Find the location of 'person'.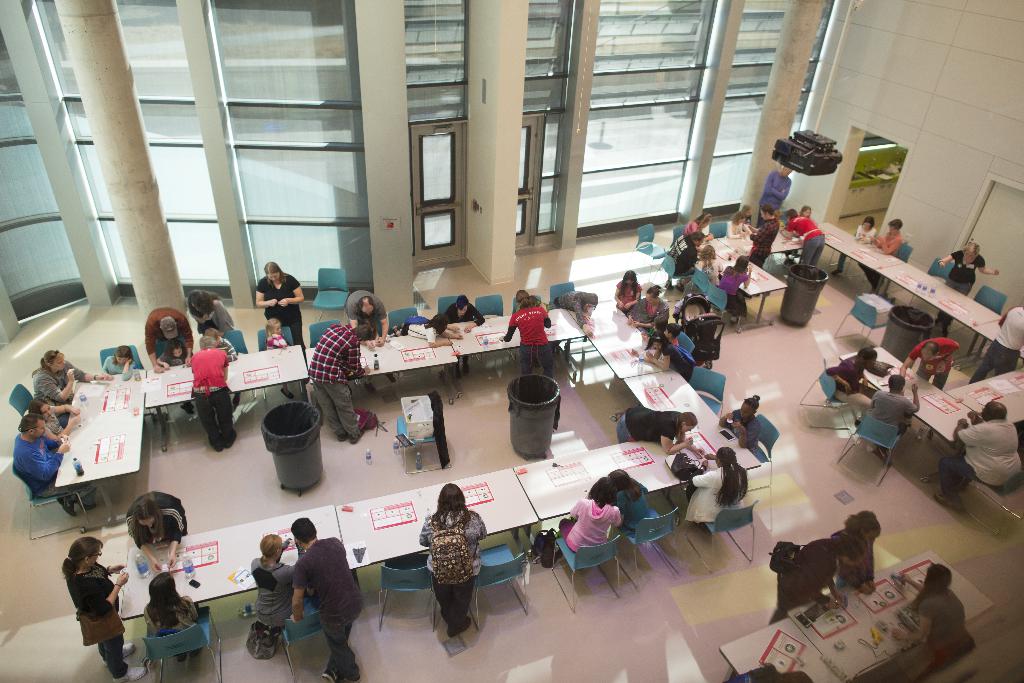
Location: 936:243:1000:298.
